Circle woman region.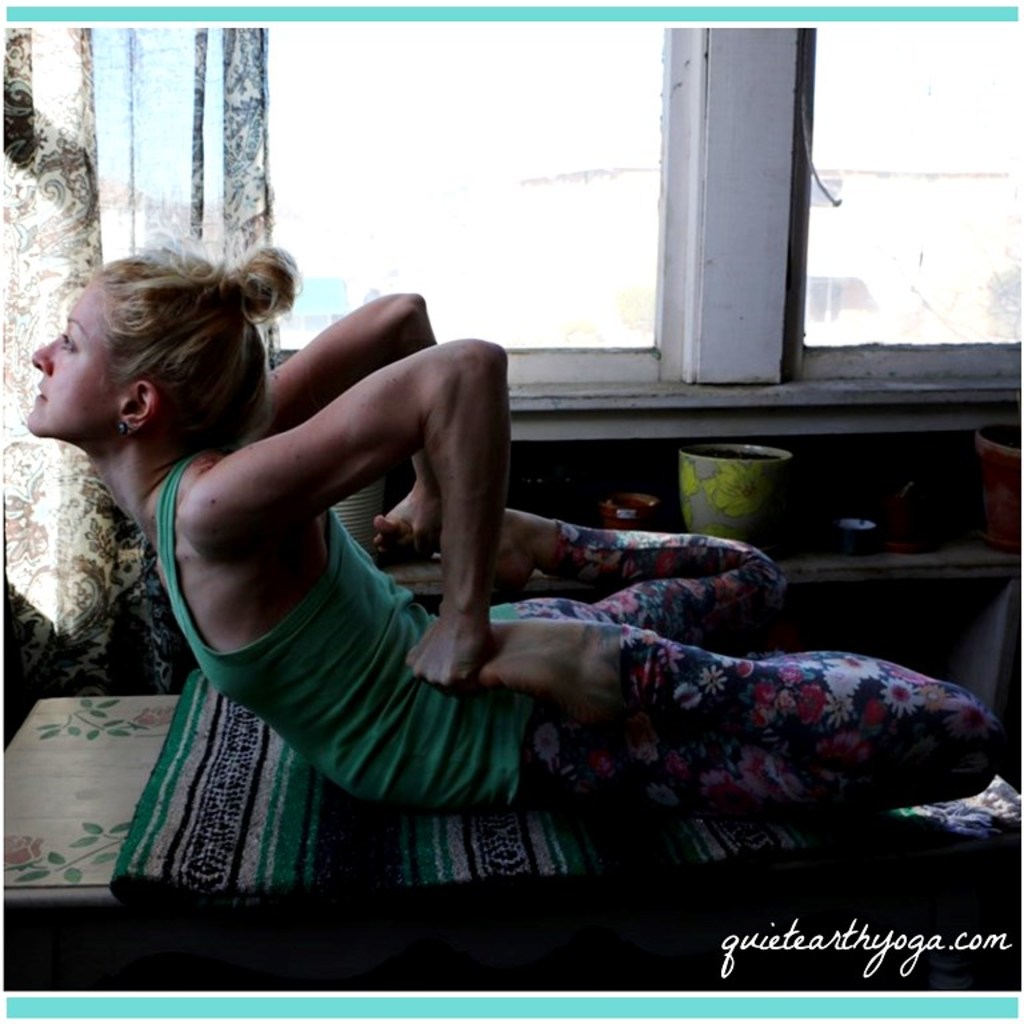
Region: <bbox>120, 228, 851, 927</bbox>.
